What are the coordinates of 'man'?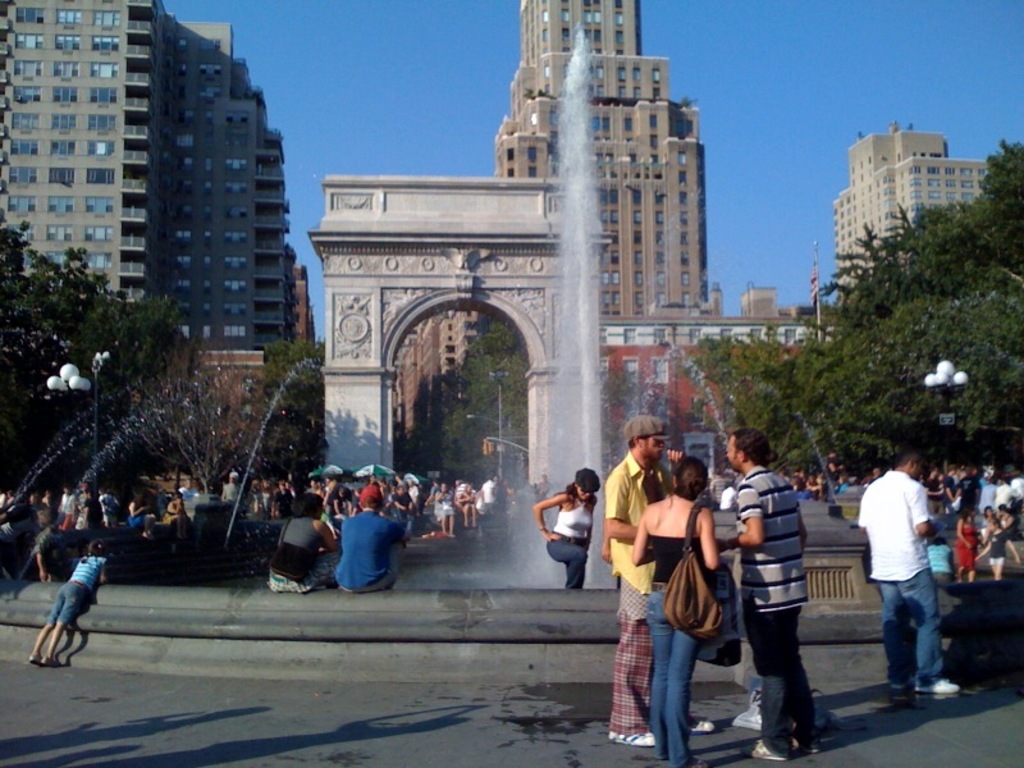
{"left": 605, "top": 415, "right": 714, "bottom": 745}.
